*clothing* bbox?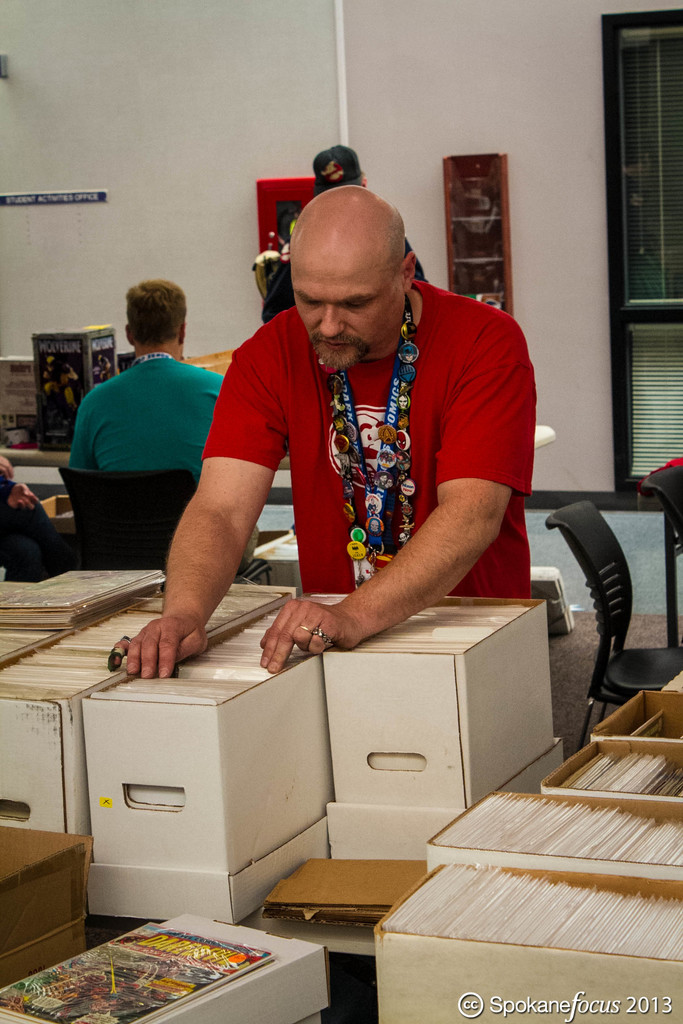
x1=67, y1=356, x2=222, y2=476
